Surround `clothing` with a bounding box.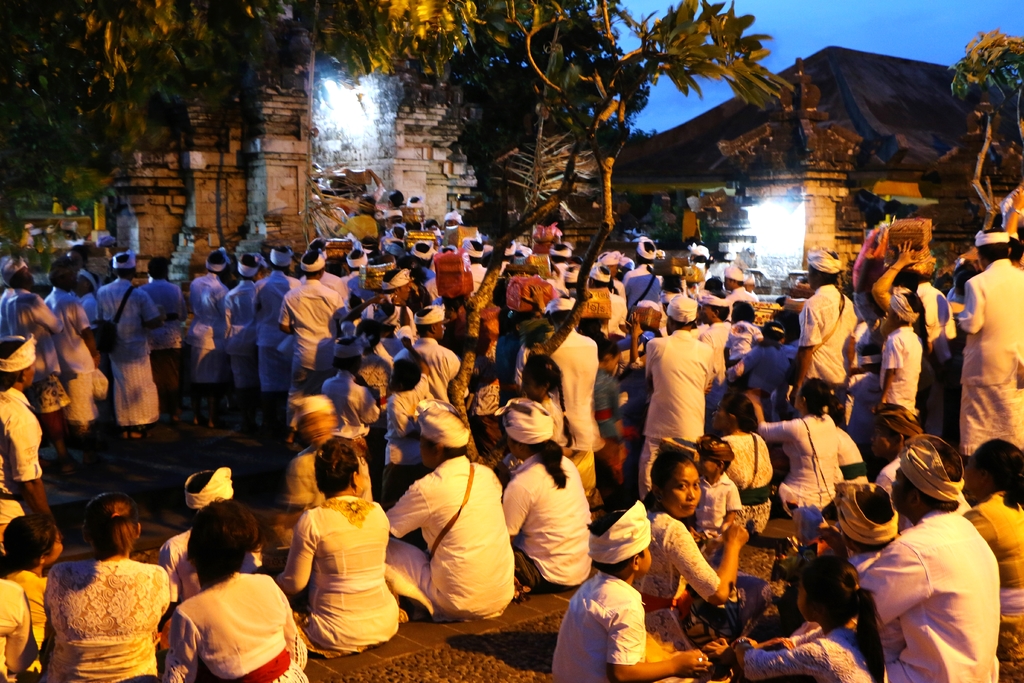
[left=737, top=350, right=781, bottom=406].
